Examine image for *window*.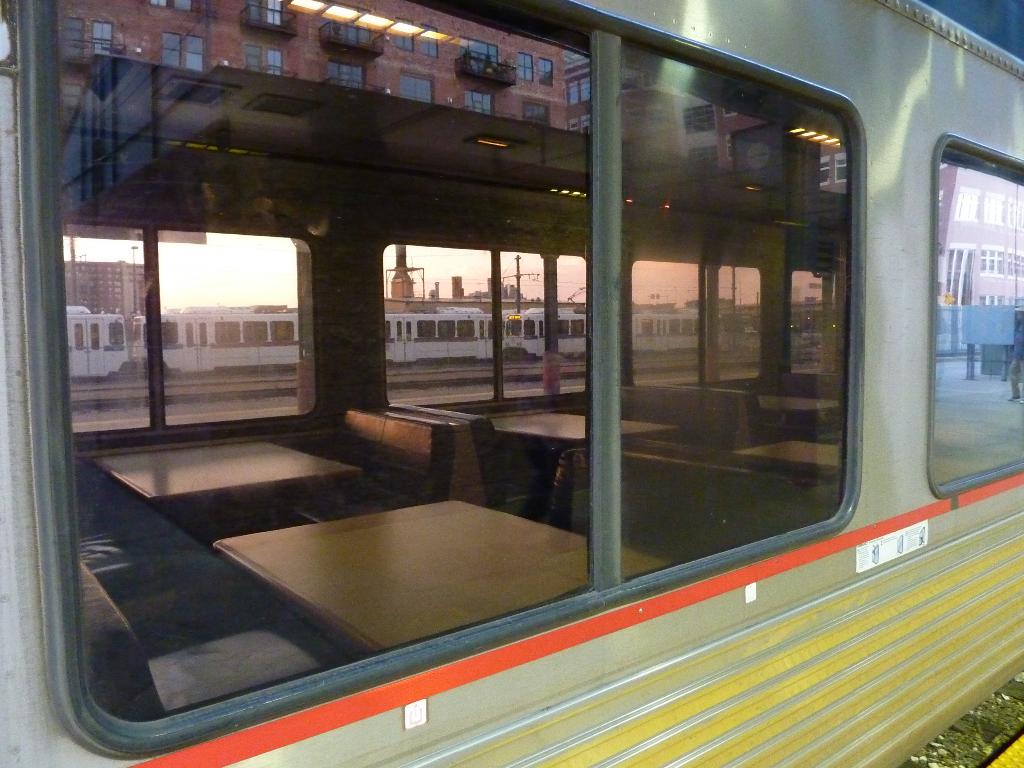
Examination result: [x1=453, y1=320, x2=472, y2=337].
